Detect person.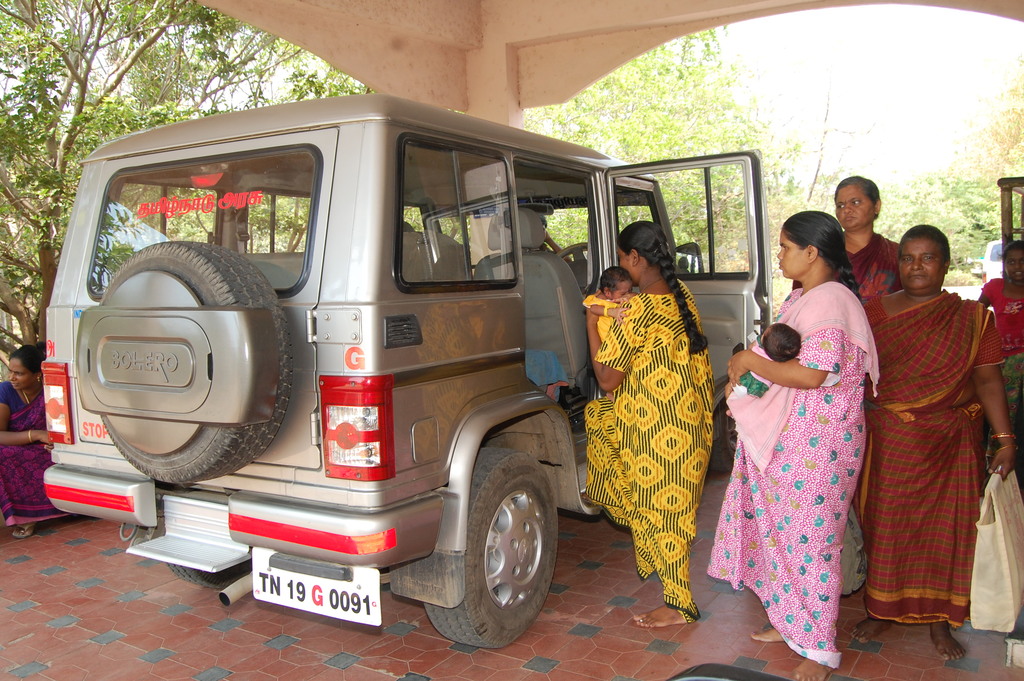
Detected at <region>583, 267, 638, 347</region>.
